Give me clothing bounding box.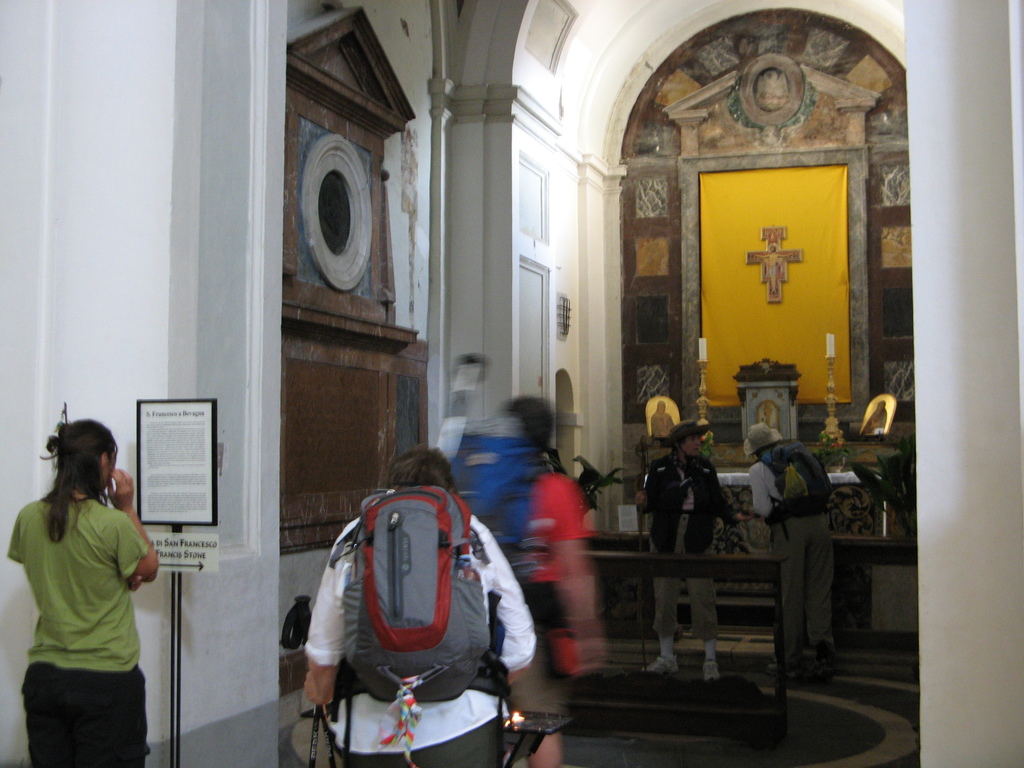
x1=863, y1=405, x2=884, y2=431.
